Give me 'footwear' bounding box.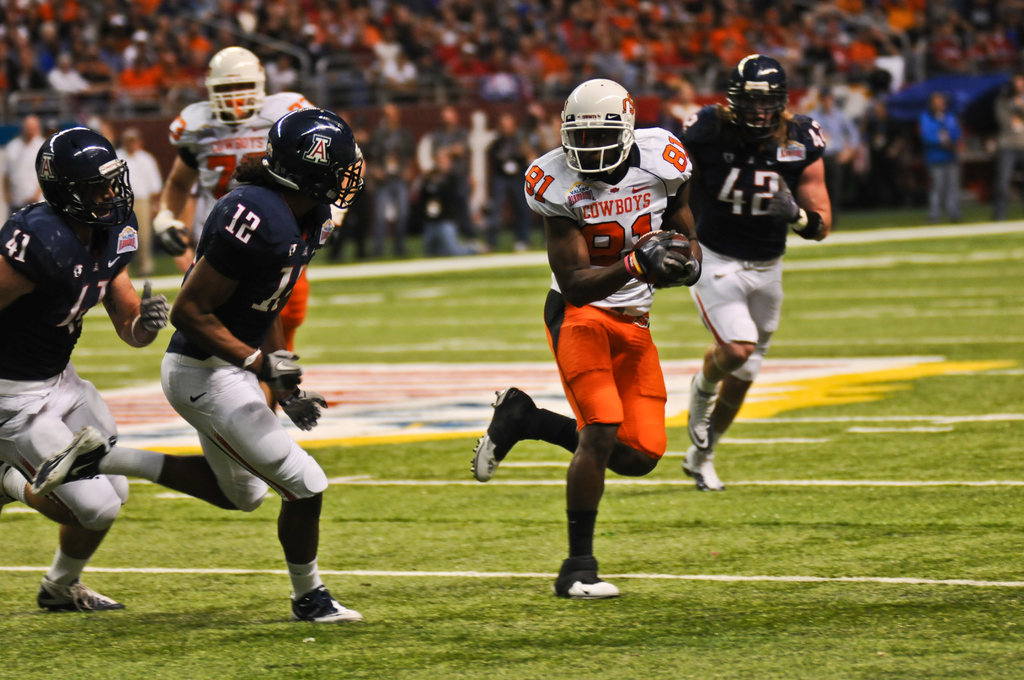
region(472, 382, 534, 482).
